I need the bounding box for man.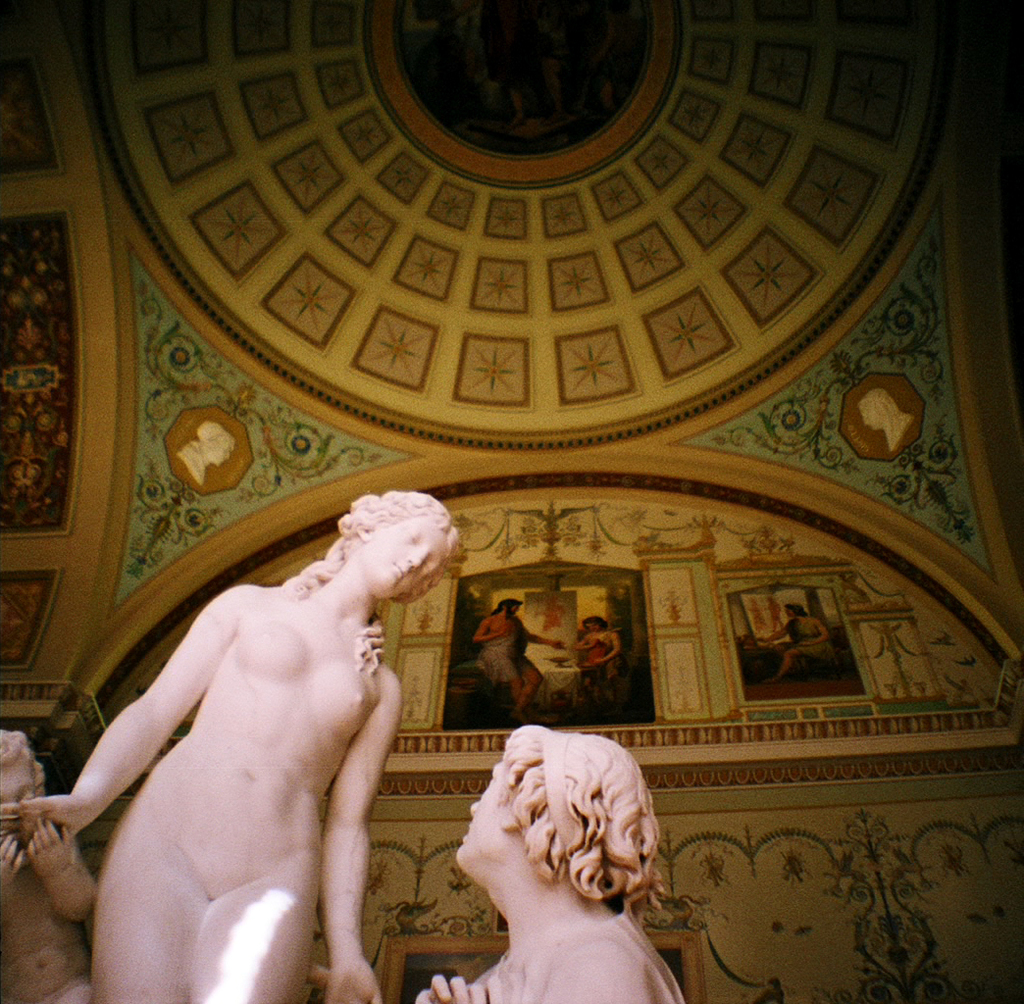
Here it is: (406,723,691,1003).
